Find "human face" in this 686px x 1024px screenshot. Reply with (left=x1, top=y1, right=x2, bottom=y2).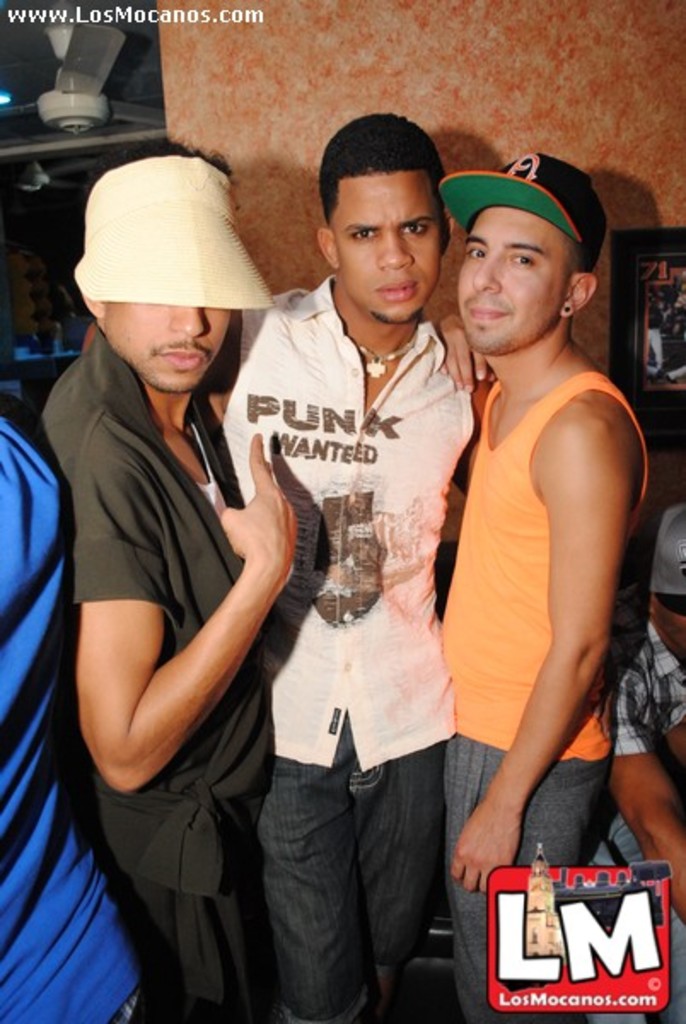
(left=102, top=305, right=232, bottom=393).
